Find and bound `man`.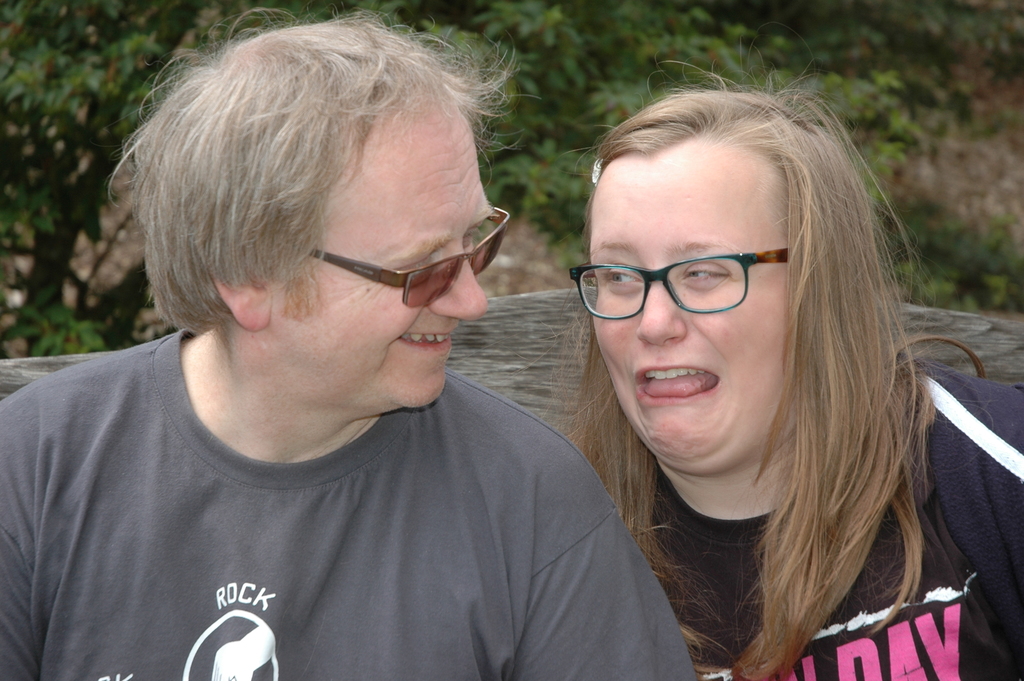
Bound: <region>0, 0, 705, 672</region>.
